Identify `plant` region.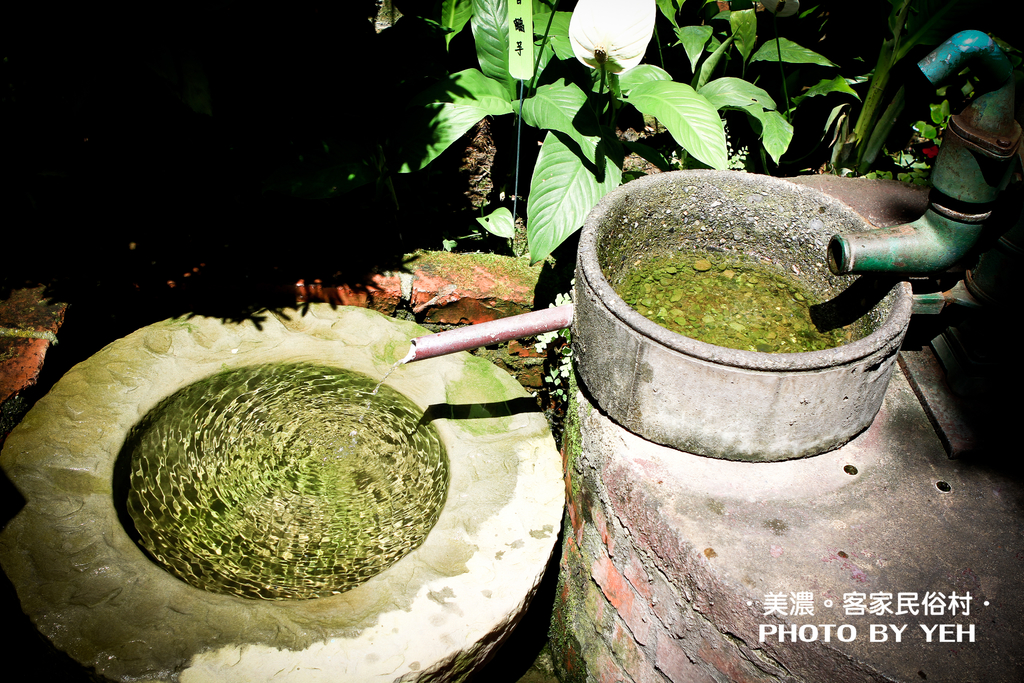
Region: <box>401,0,857,263</box>.
